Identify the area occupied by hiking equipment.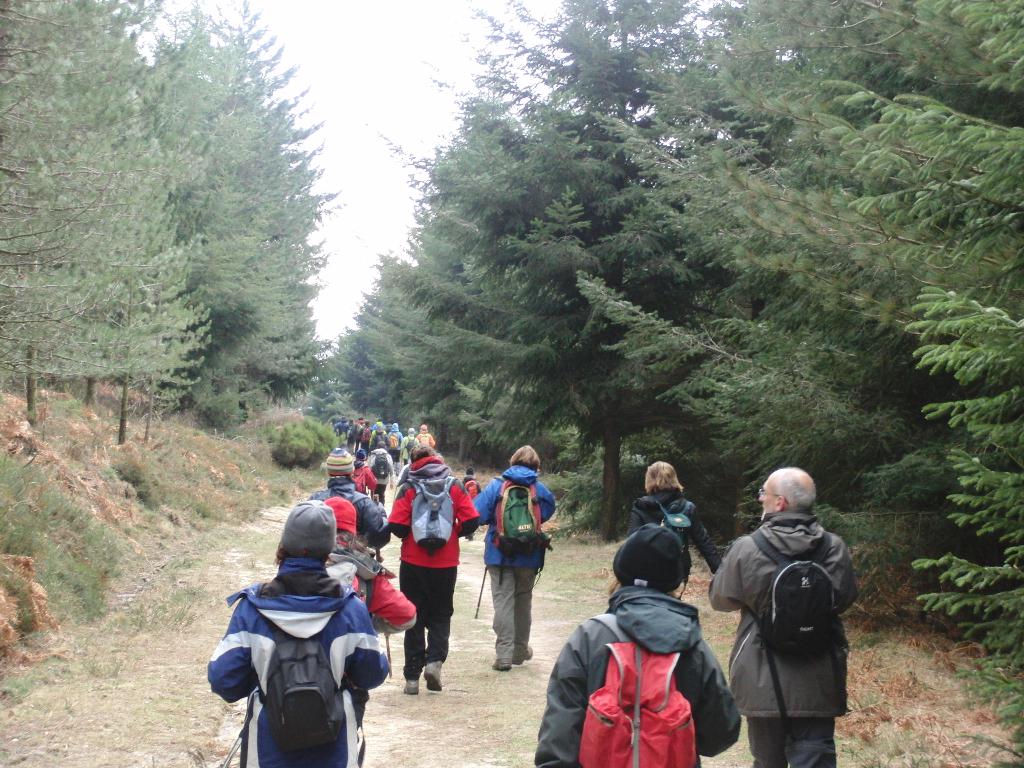
Area: x1=497, y1=476, x2=556, y2=586.
